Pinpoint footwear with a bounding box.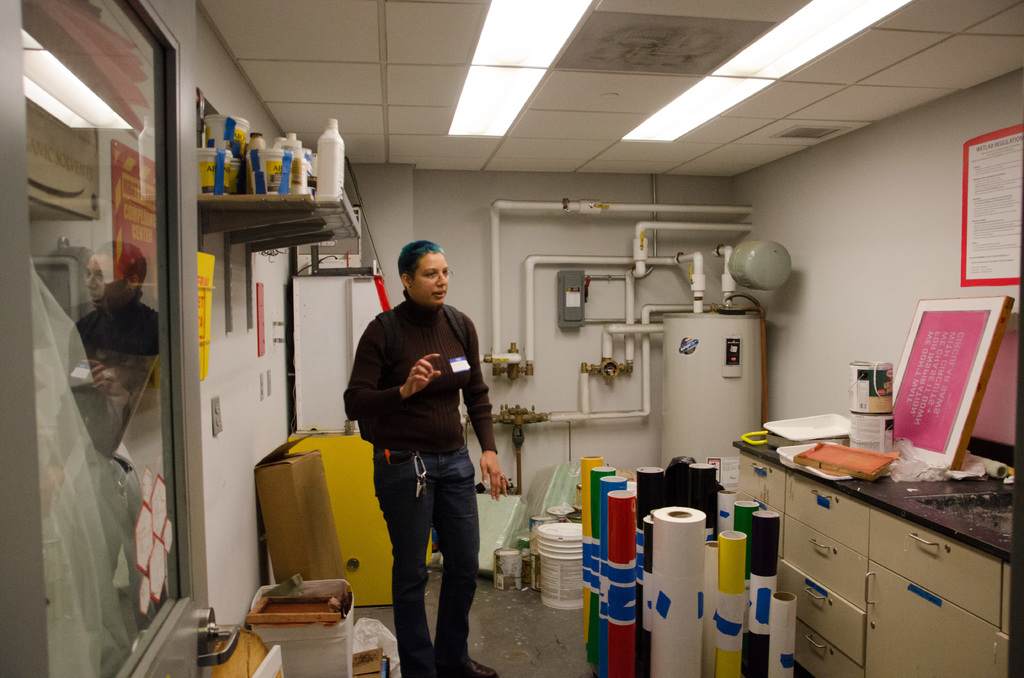
x1=399 y1=659 x2=440 y2=677.
